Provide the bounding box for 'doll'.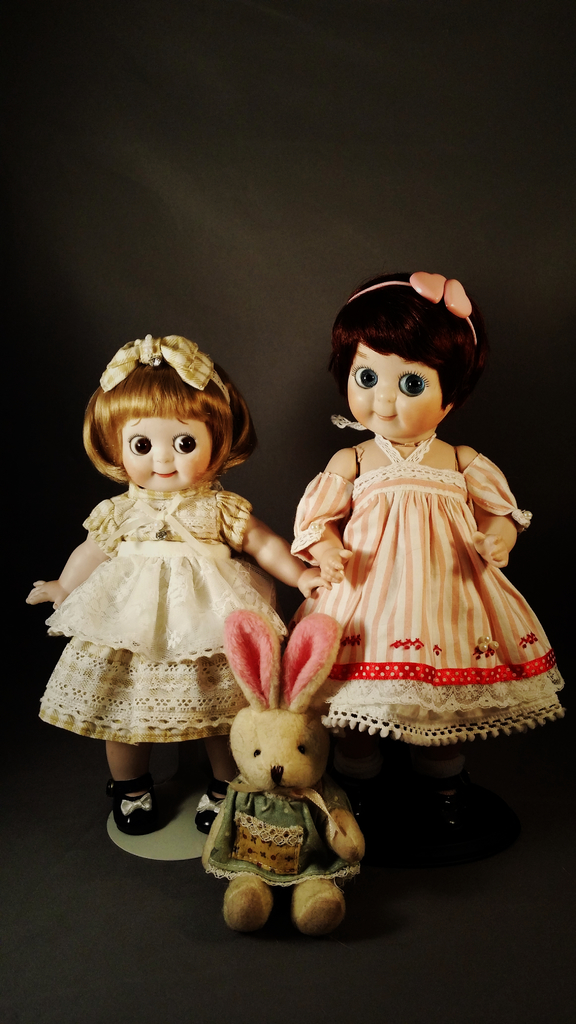
BBox(36, 337, 280, 845).
